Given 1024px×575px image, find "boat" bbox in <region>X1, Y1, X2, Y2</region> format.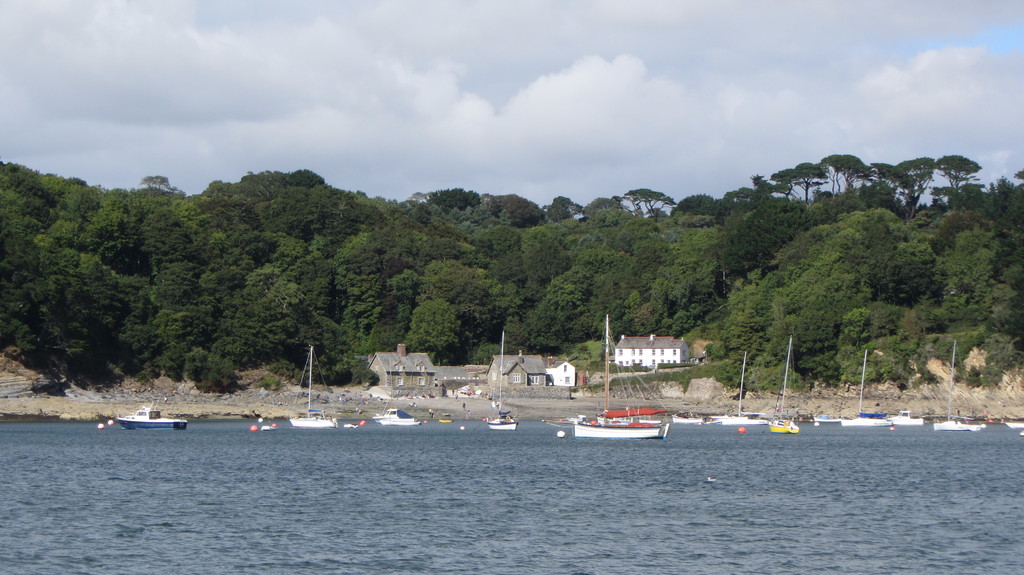
<region>1006, 421, 1023, 429</region>.
